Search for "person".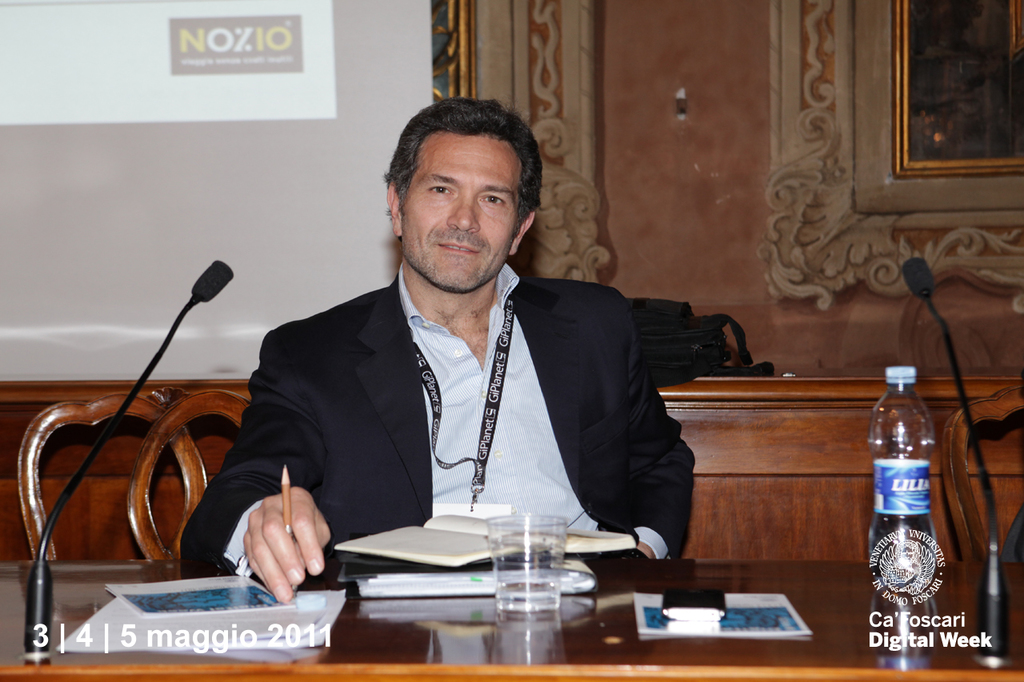
Found at left=226, top=102, right=725, bottom=606.
